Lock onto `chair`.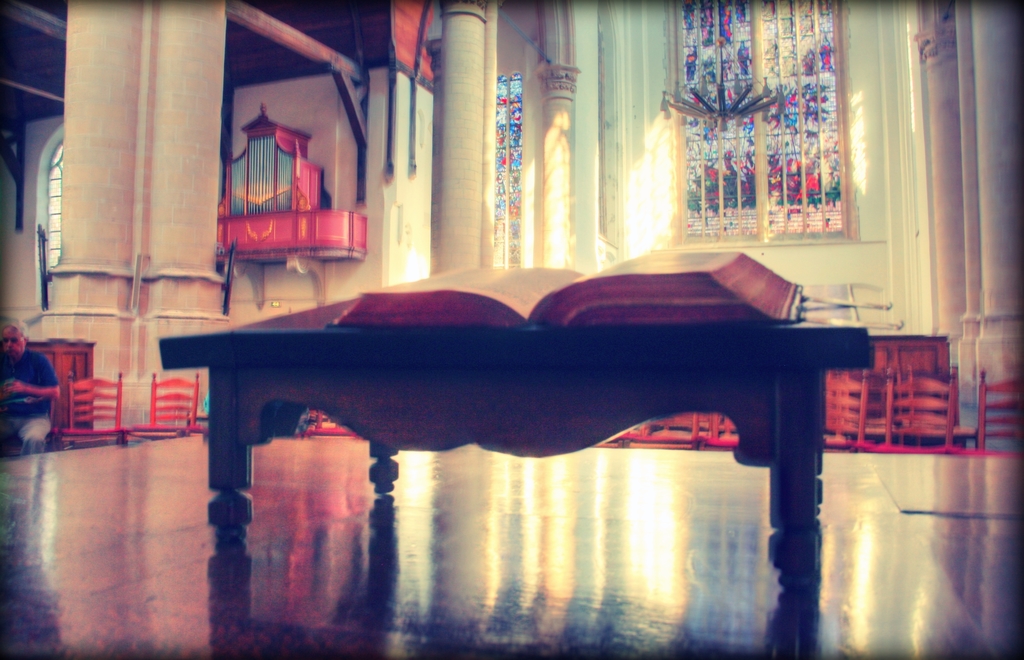
Locked: bbox=[304, 410, 358, 439].
